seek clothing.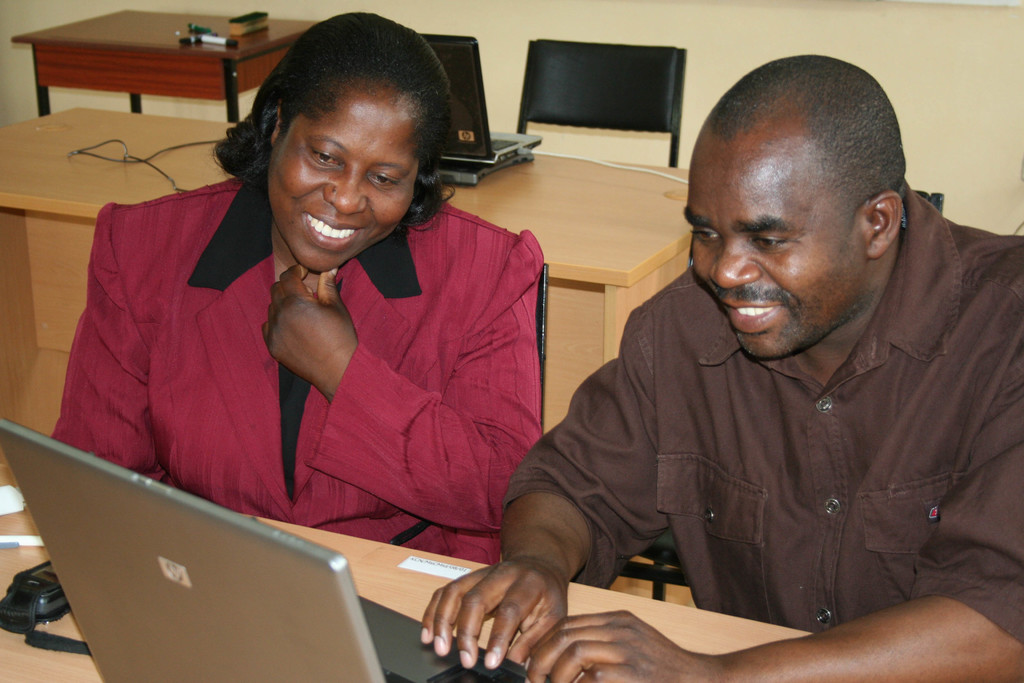
<bbox>53, 165, 529, 529</bbox>.
